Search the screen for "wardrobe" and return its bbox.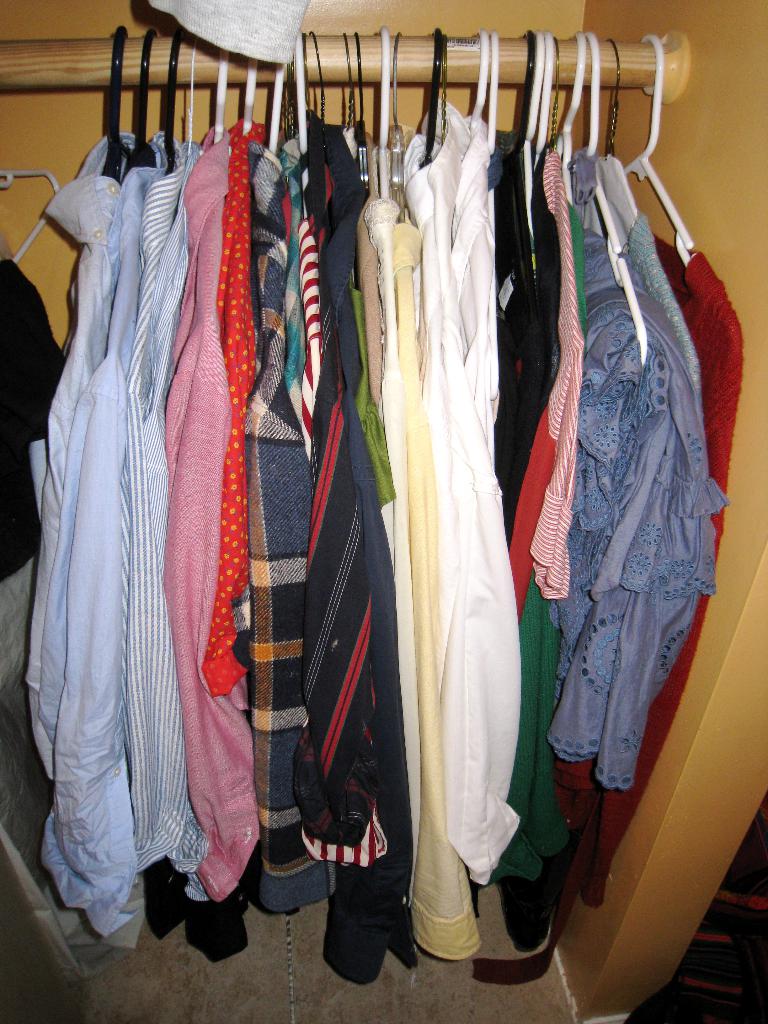
Found: 97,49,735,958.
